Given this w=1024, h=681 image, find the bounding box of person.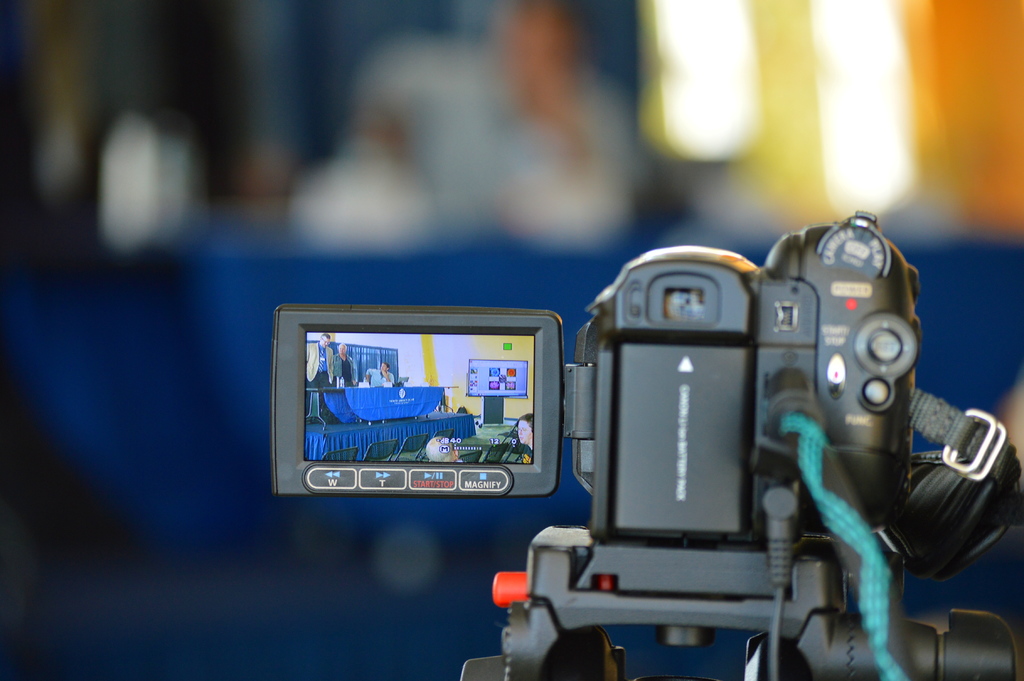
[left=504, top=412, right=534, bottom=461].
